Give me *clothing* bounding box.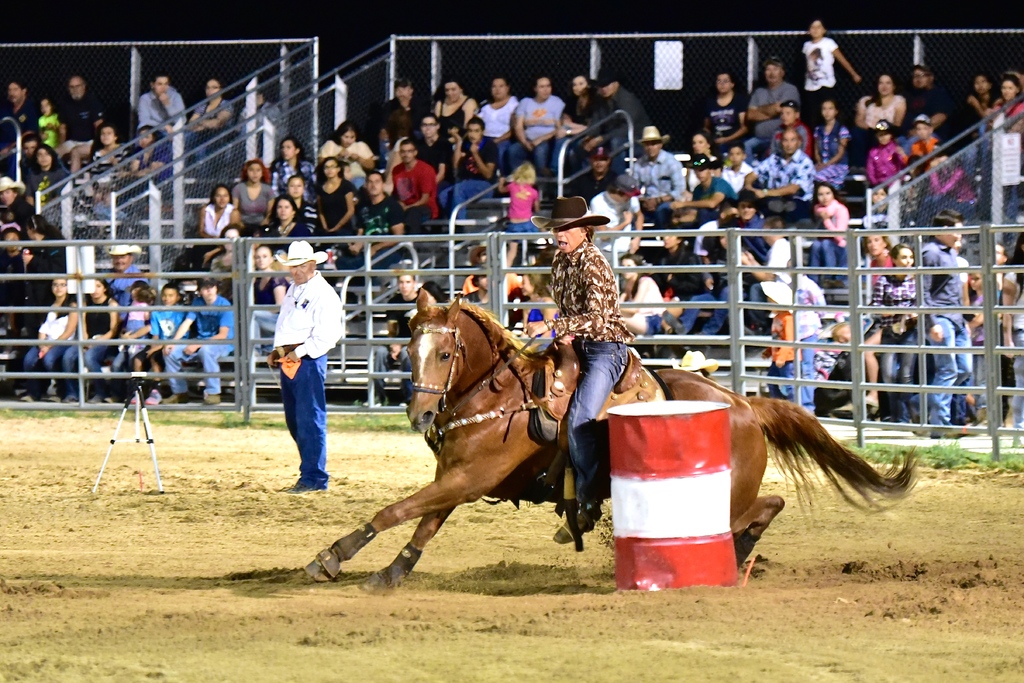
{"left": 500, "top": 97, "right": 570, "bottom": 184}.
